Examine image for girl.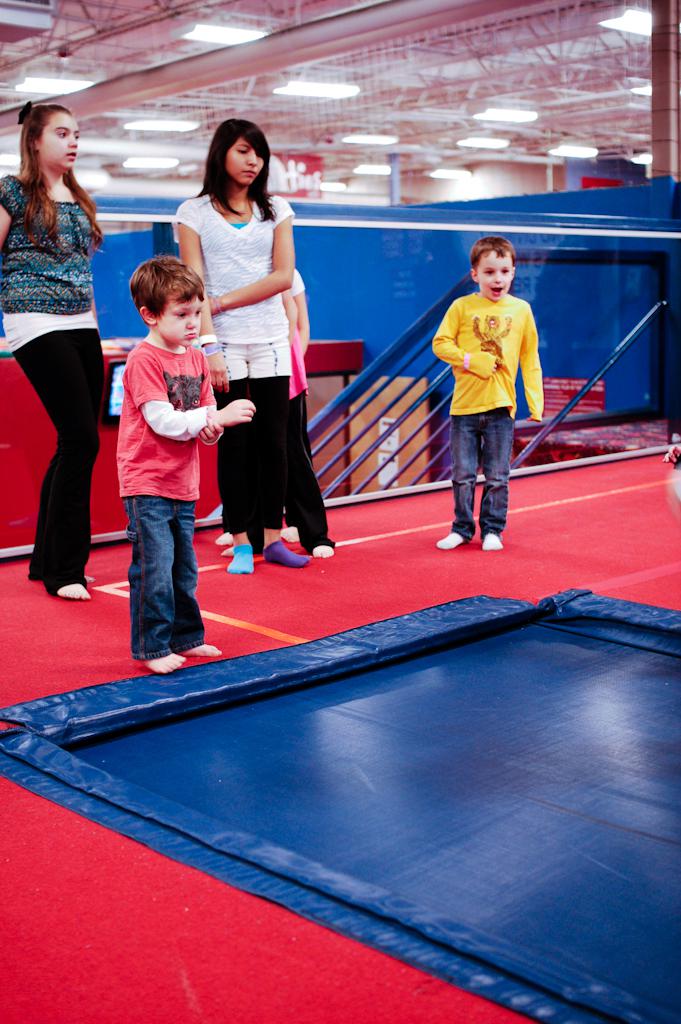
Examination result: locate(0, 101, 103, 599).
